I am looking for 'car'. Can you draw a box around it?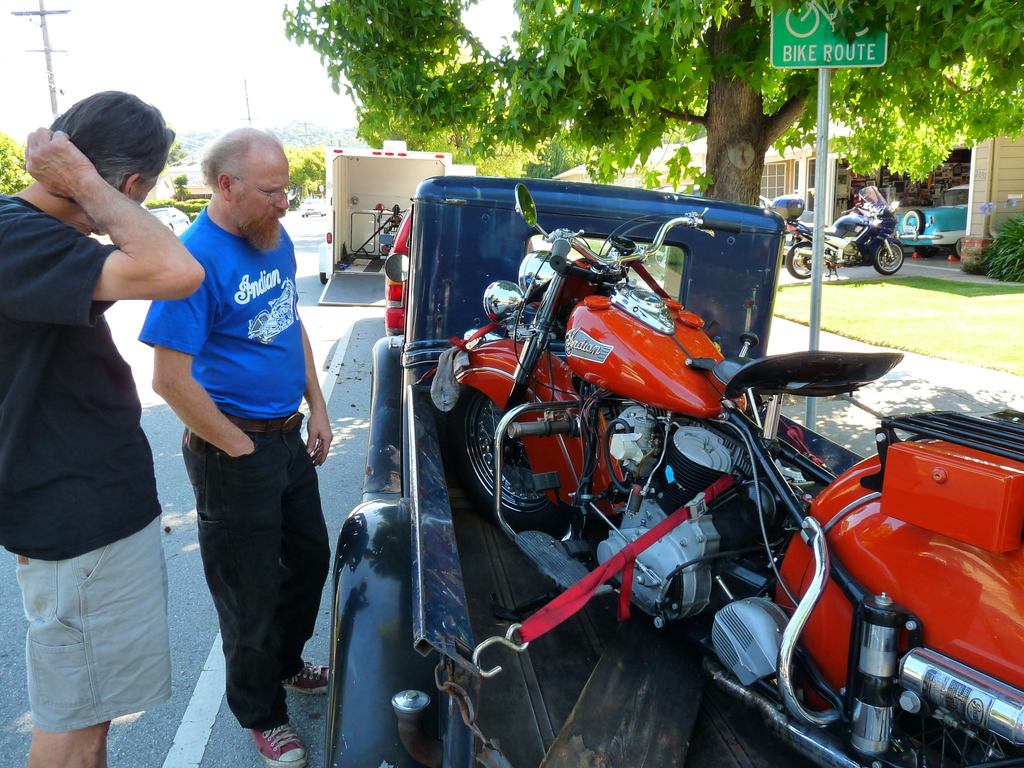
Sure, the bounding box is select_region(331, 179, 1023, 767).
